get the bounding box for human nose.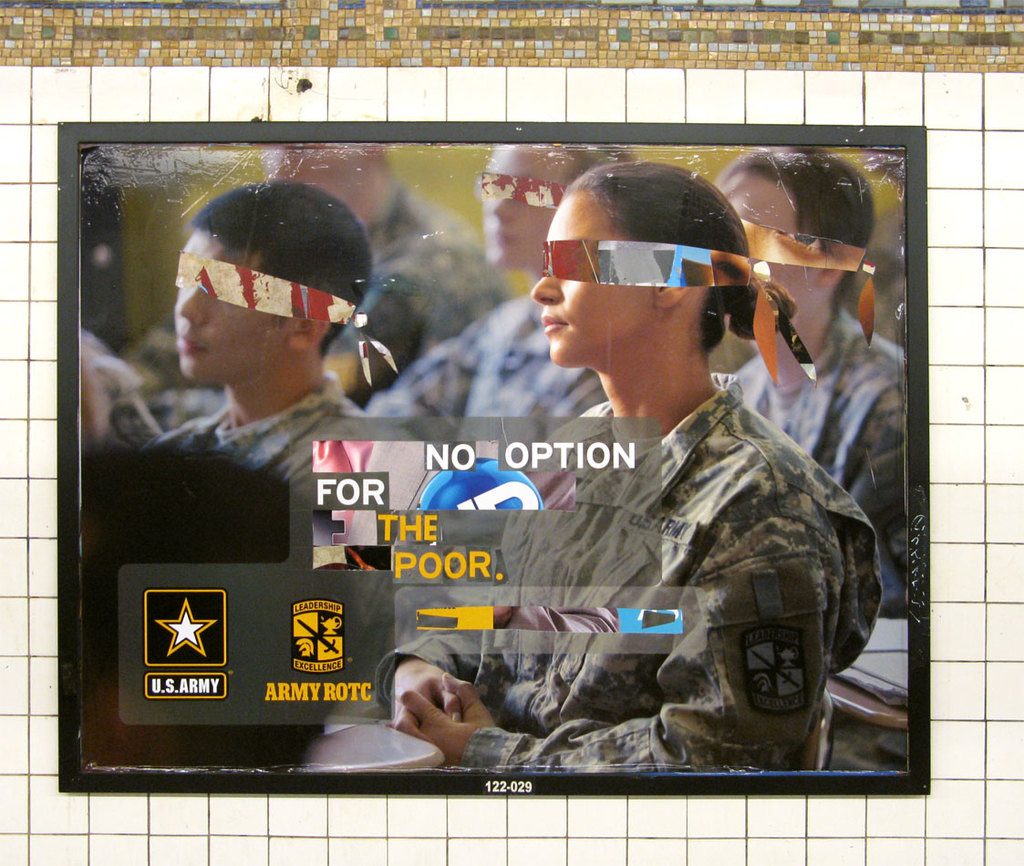
bbox(178, 286, 205, 323).
